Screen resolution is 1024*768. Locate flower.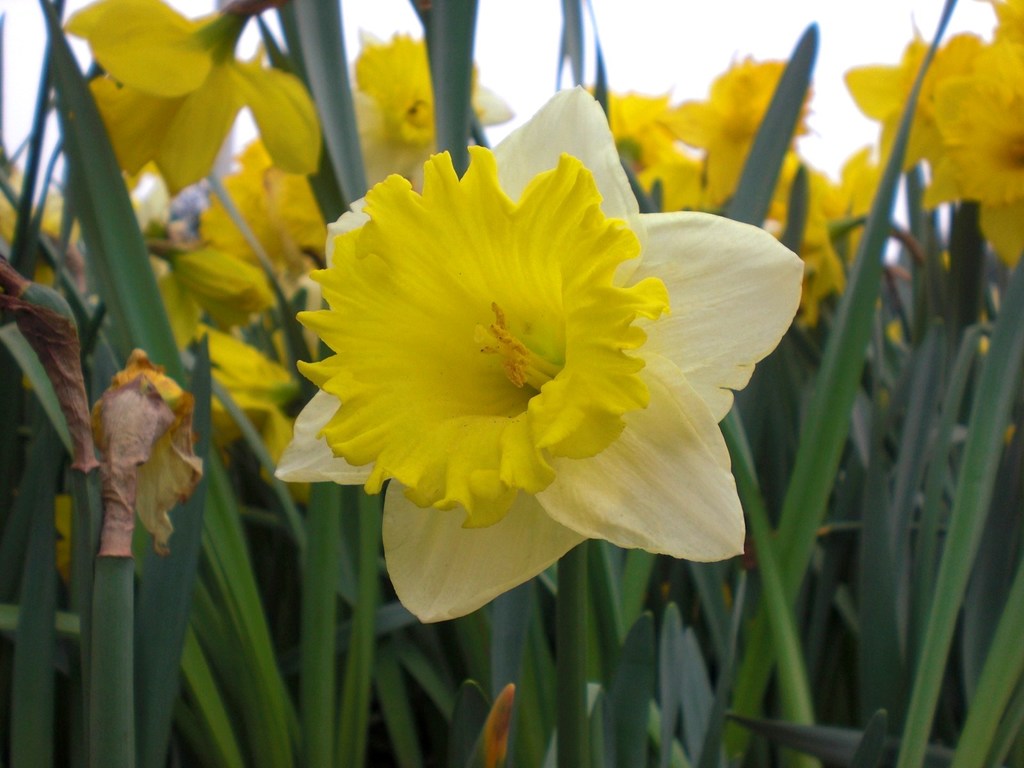
Rect(282, 132, 780, 606).
